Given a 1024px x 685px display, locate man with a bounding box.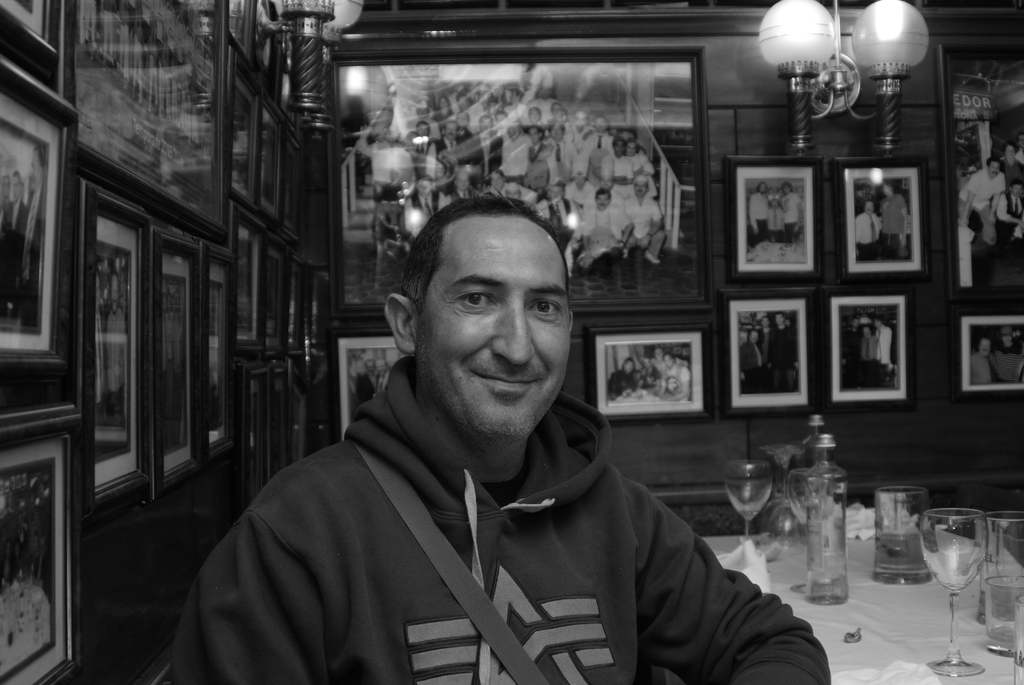
Located: <box>996,328,1023,382</box>.
